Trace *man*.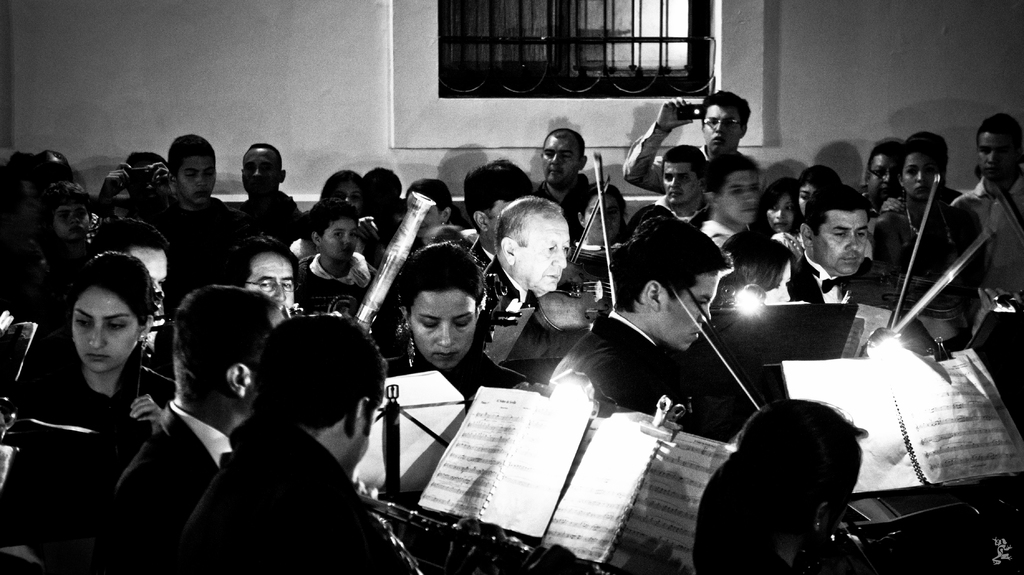
Traced to BBox(122, 279, 289, 517).
